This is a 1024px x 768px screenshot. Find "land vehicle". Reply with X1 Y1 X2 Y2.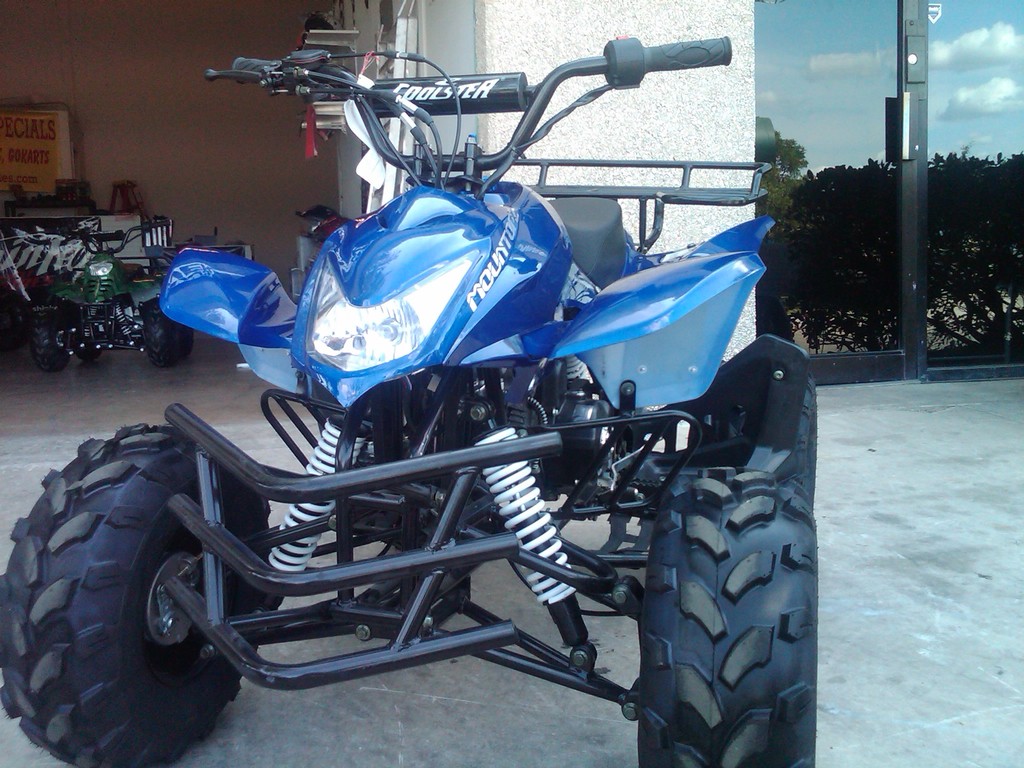
116 31 840 767.
